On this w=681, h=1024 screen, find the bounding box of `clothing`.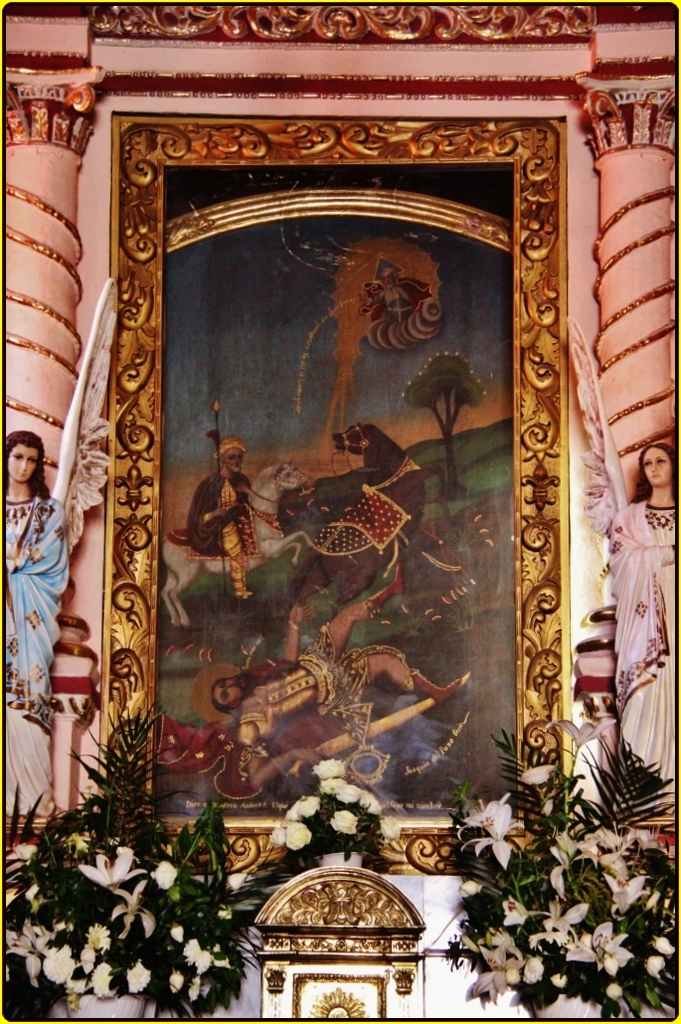
Bounding box: [x1=607, y1=498, x2=677, y2=792].
